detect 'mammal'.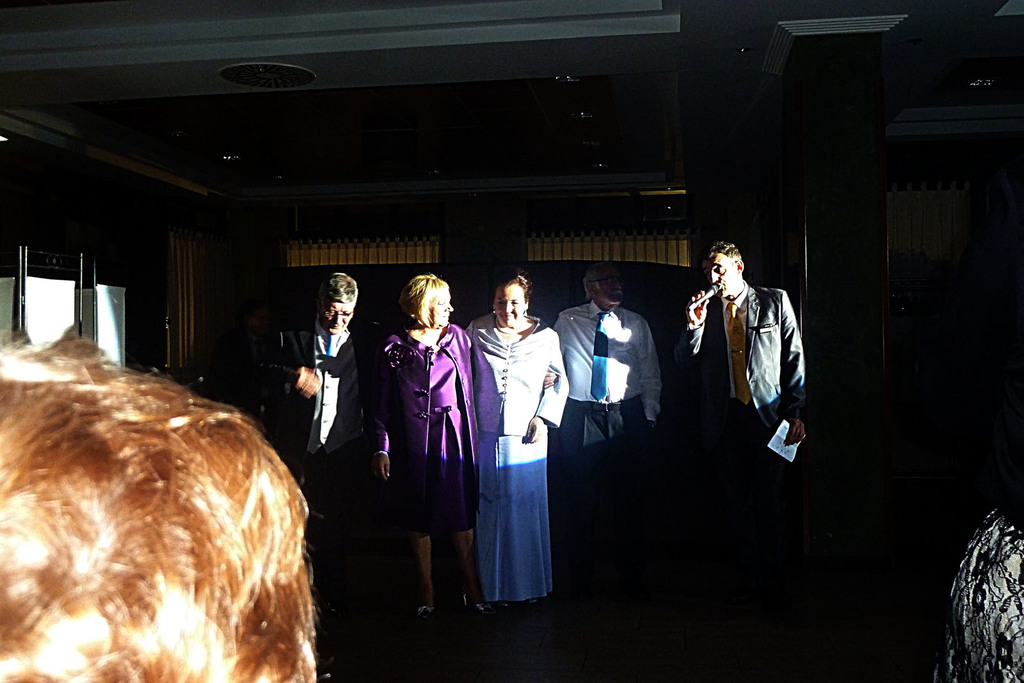
Detected at box(375, 265, 475, 627).
